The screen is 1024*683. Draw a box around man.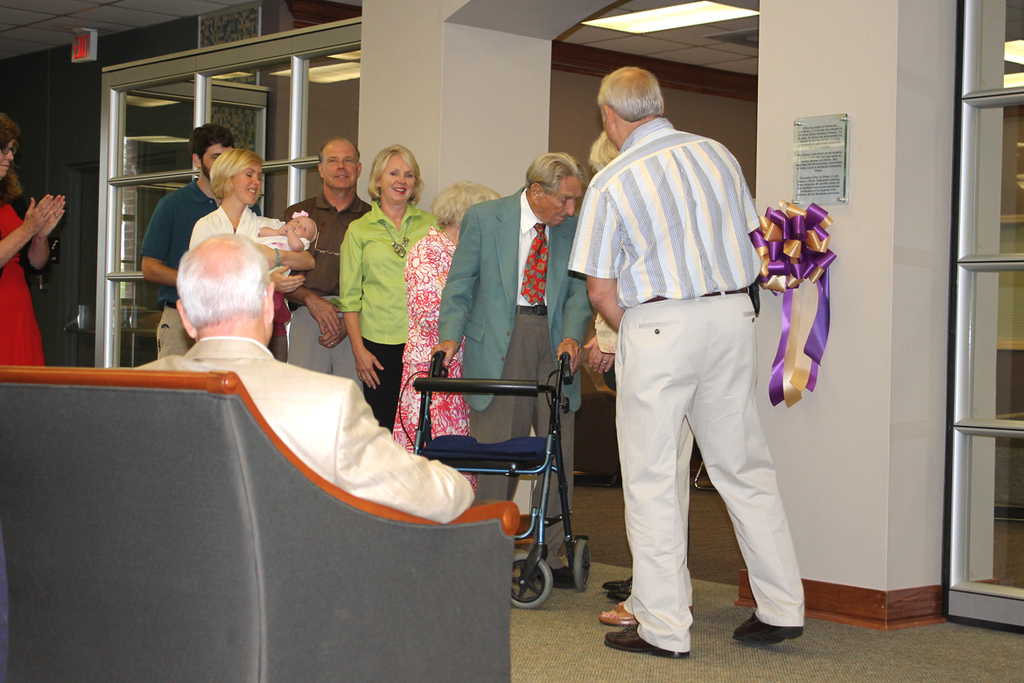
(139, 125, 237, 357).
